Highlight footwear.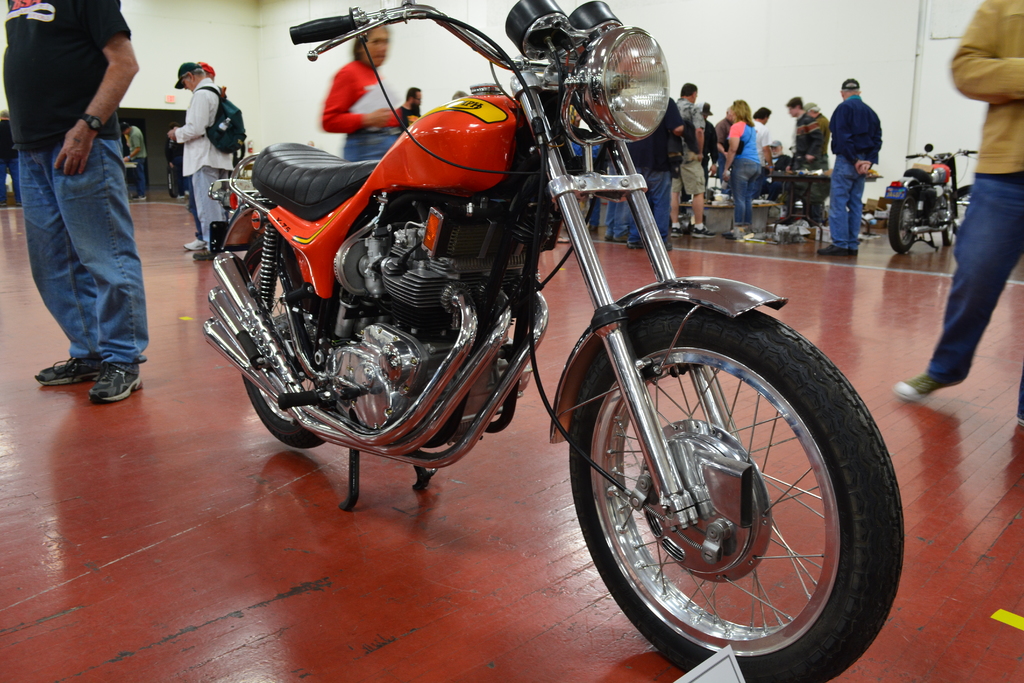
Highlighted region: <box>623,231,650,251</box>.
